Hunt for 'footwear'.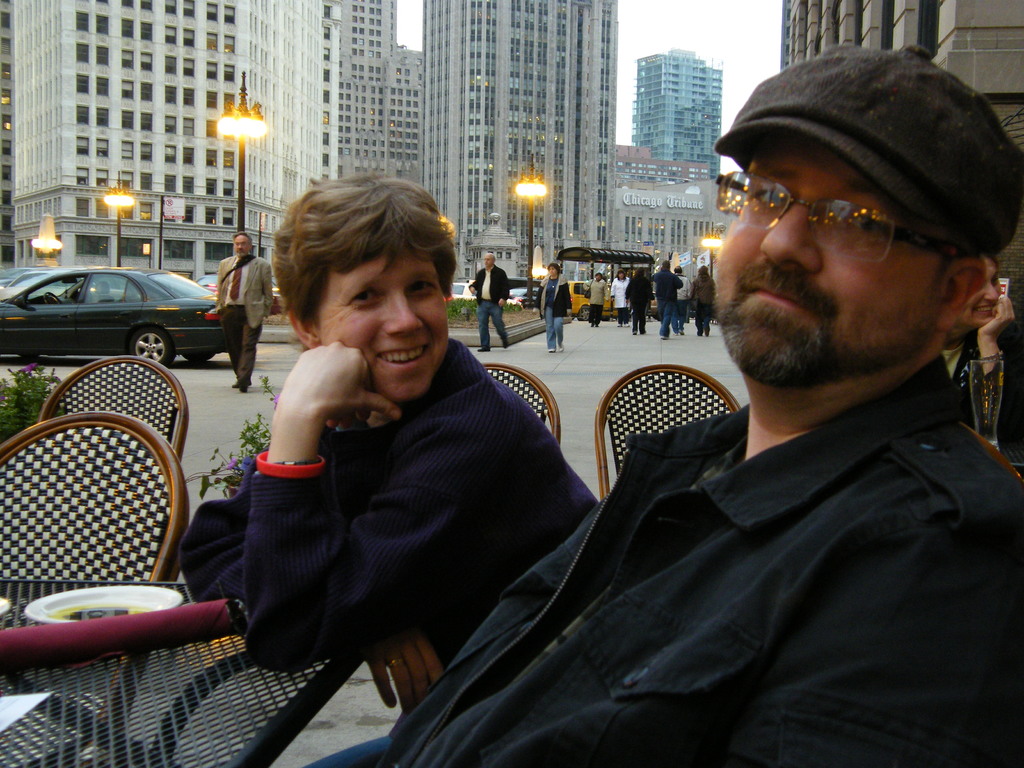
Hunted down at 549/349/553/353.
